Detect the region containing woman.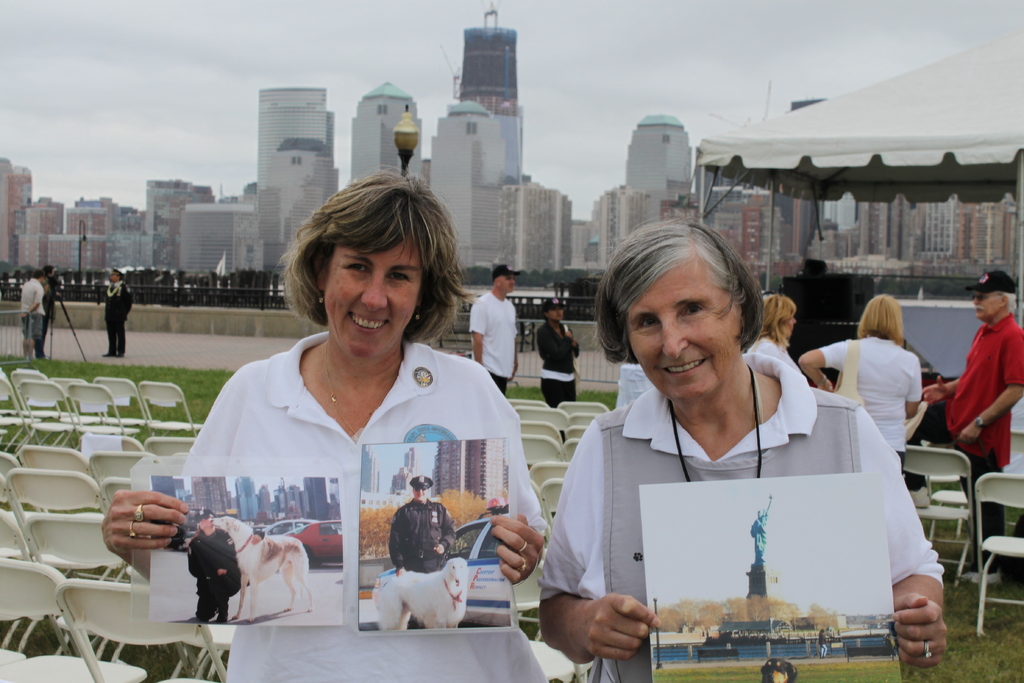
box(751, 290, 803, 378).
